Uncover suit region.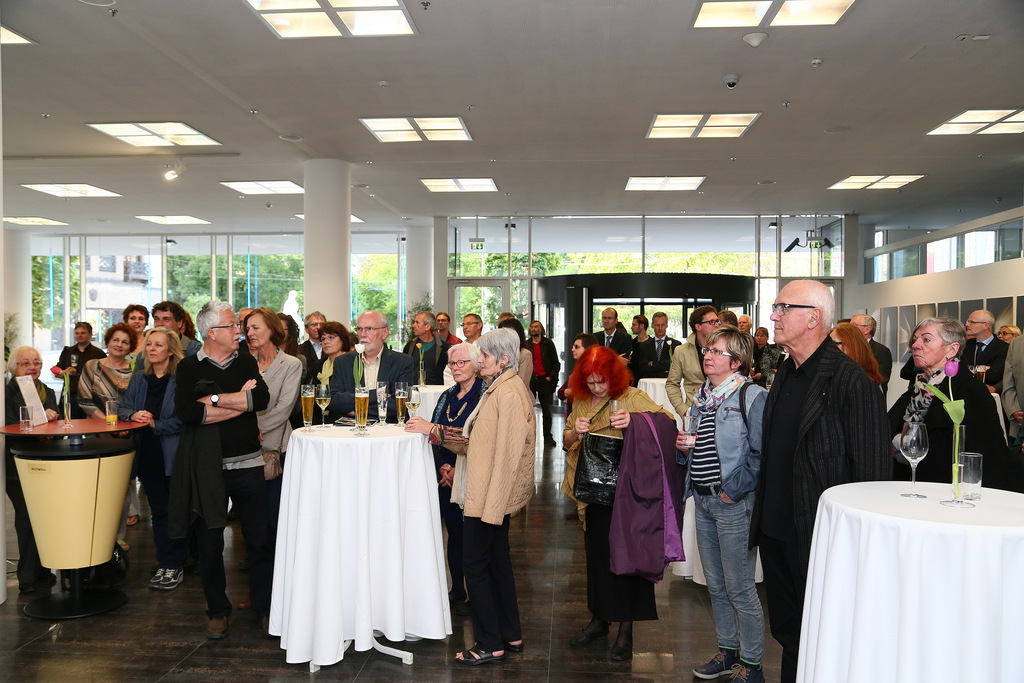
Uncovered: 652, 336, 681, 374.
